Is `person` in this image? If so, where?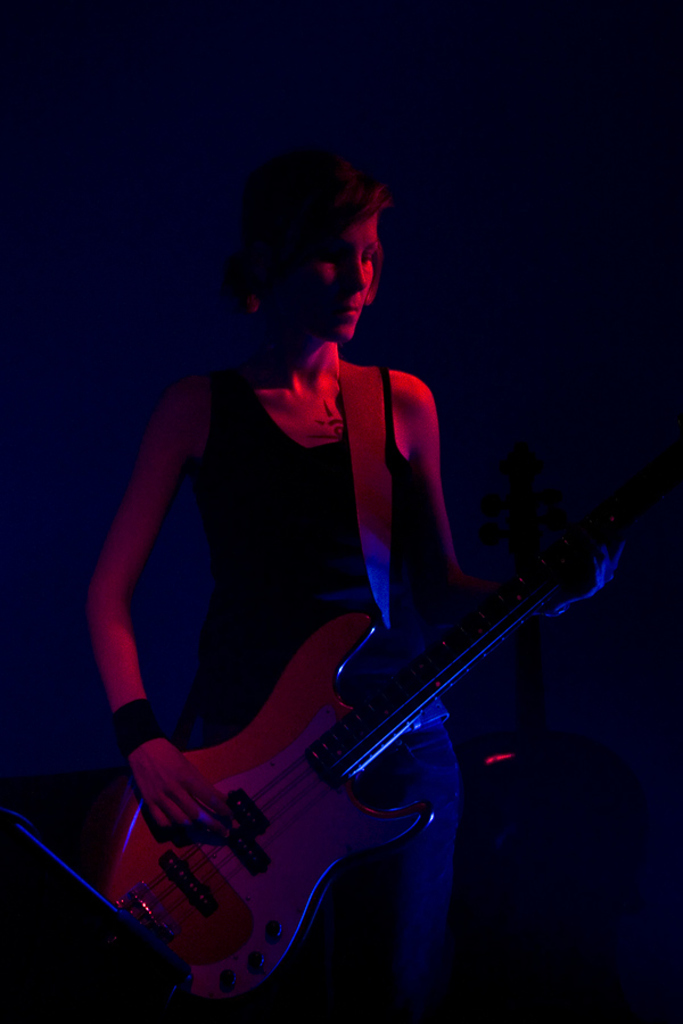
Yes, at crop(80, 146, 504, 1023).
